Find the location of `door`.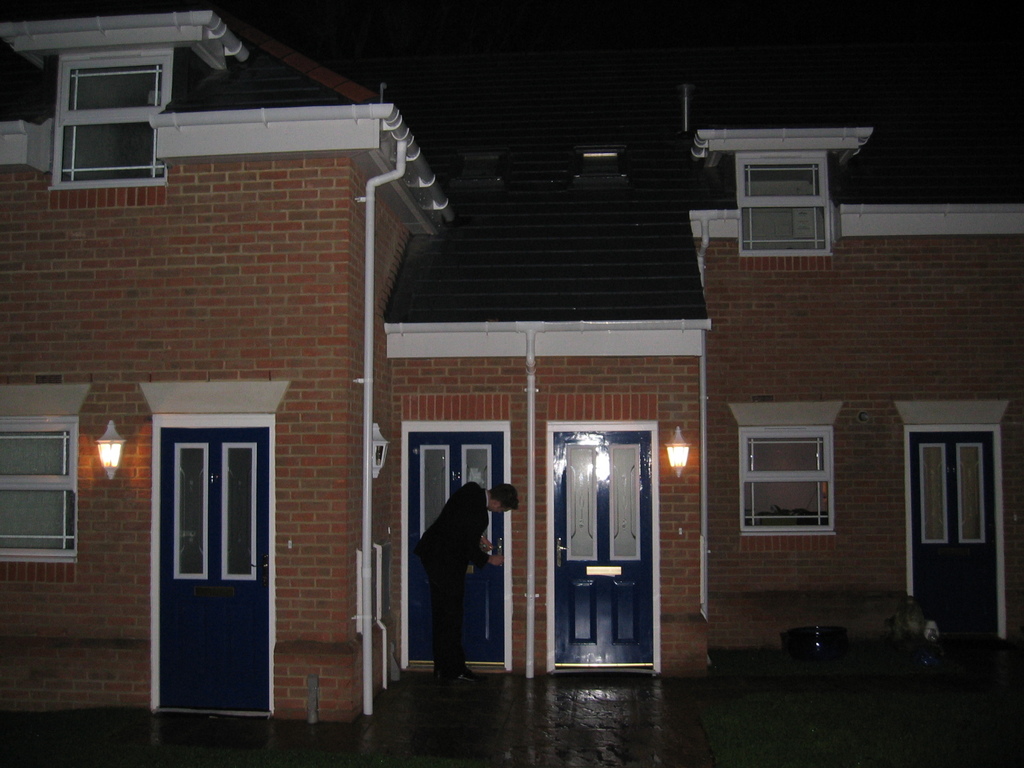
Location: [547, 428, 660, 679].
